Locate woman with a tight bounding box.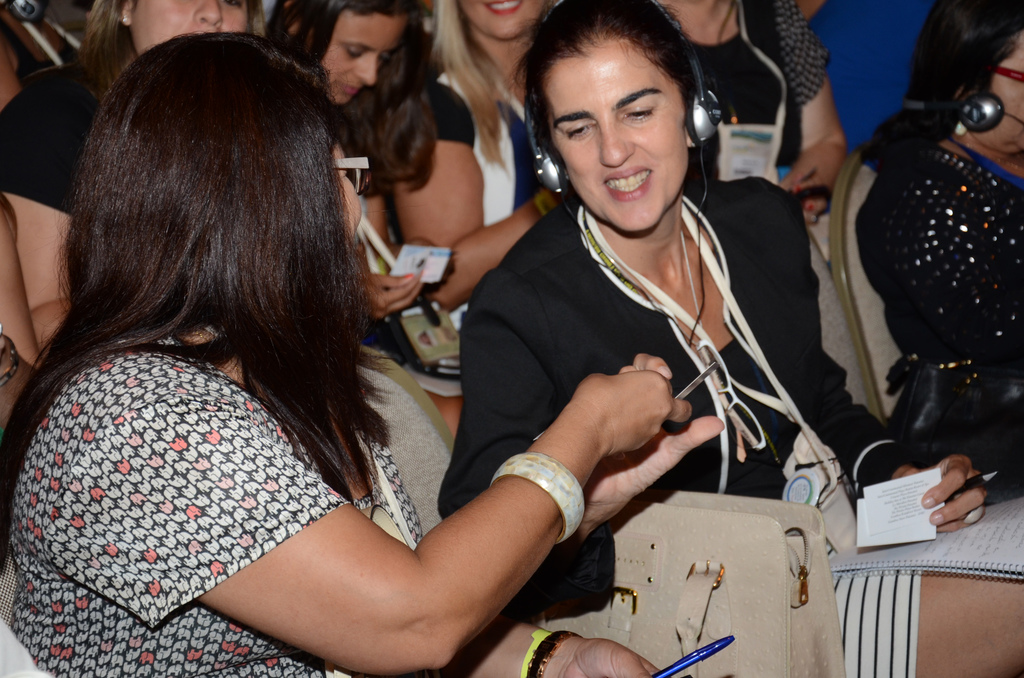
{"x1": 641, "y1": 0, "x2": 860, "y2": 231}.
